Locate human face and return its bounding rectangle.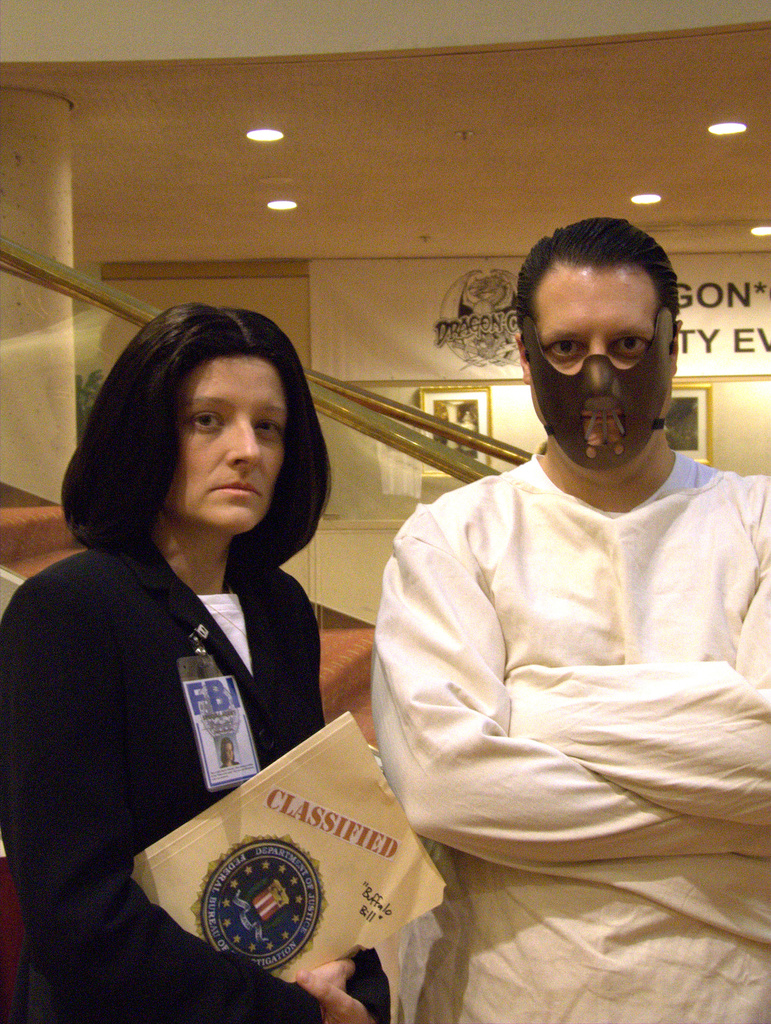
box=[164, 353, 286, 534].
